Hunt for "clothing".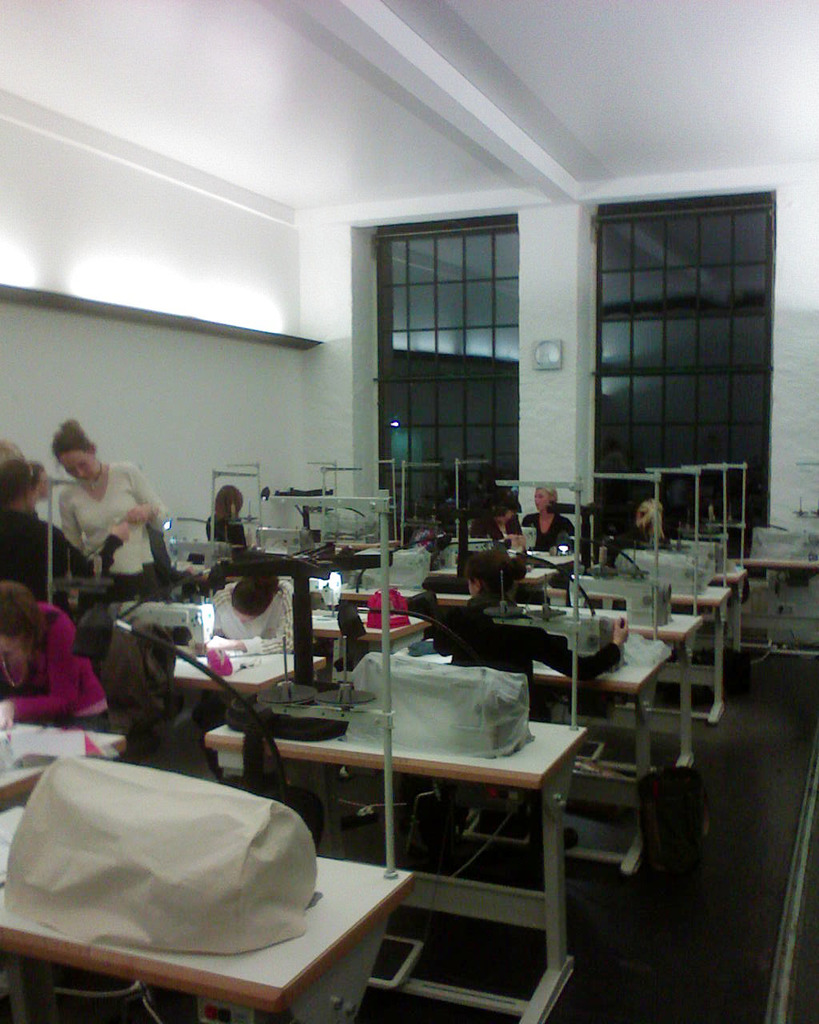
Hunted down at region(521, 512, 573, 603).
